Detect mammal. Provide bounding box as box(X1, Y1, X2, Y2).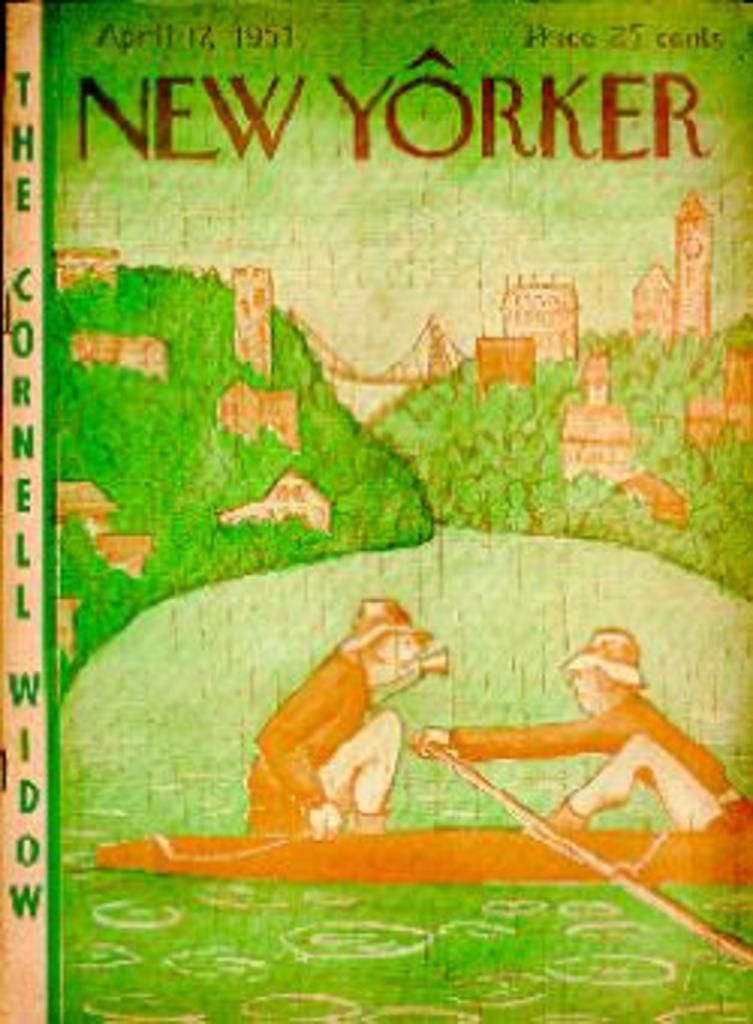
box(395, 620, 750, 837).
